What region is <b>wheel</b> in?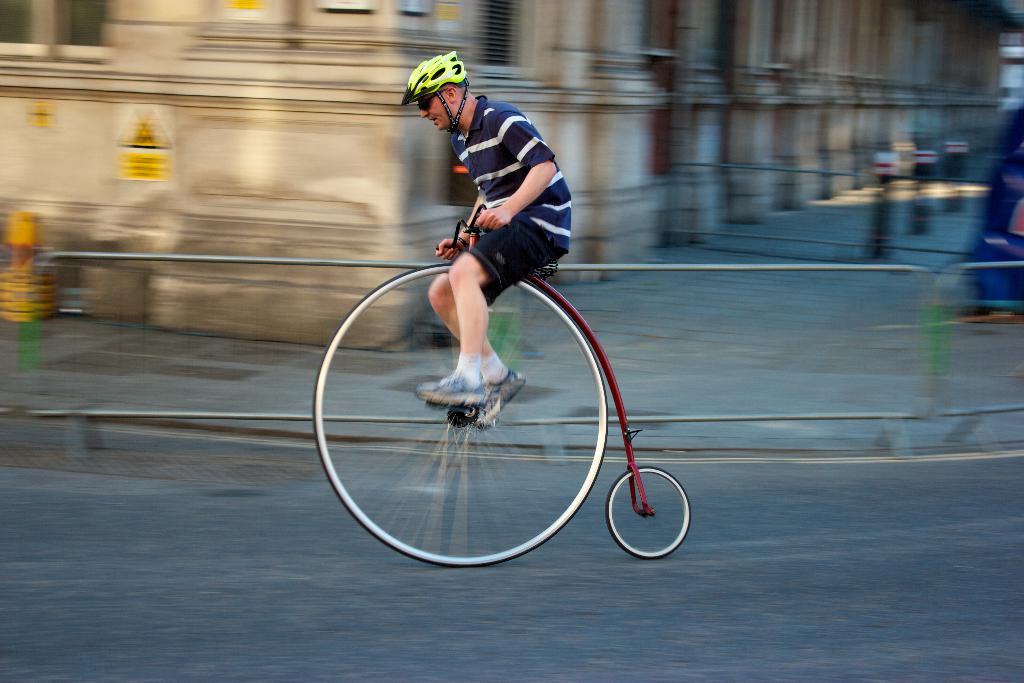
crop(315, 243, 620, 559).
